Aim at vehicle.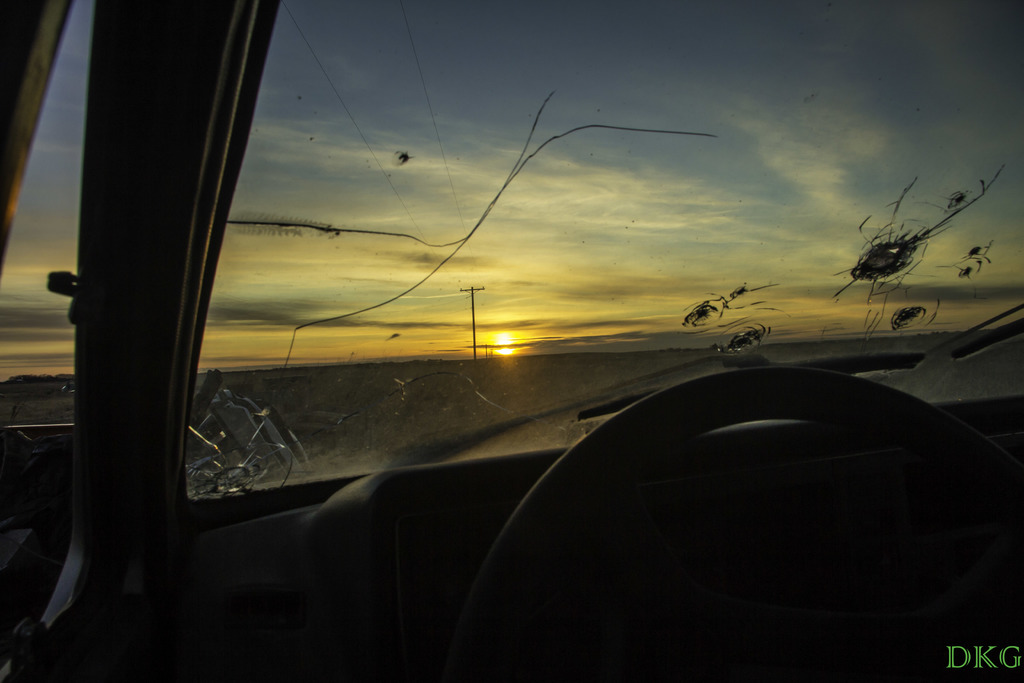
Aimed at 0:0:1023:682.
